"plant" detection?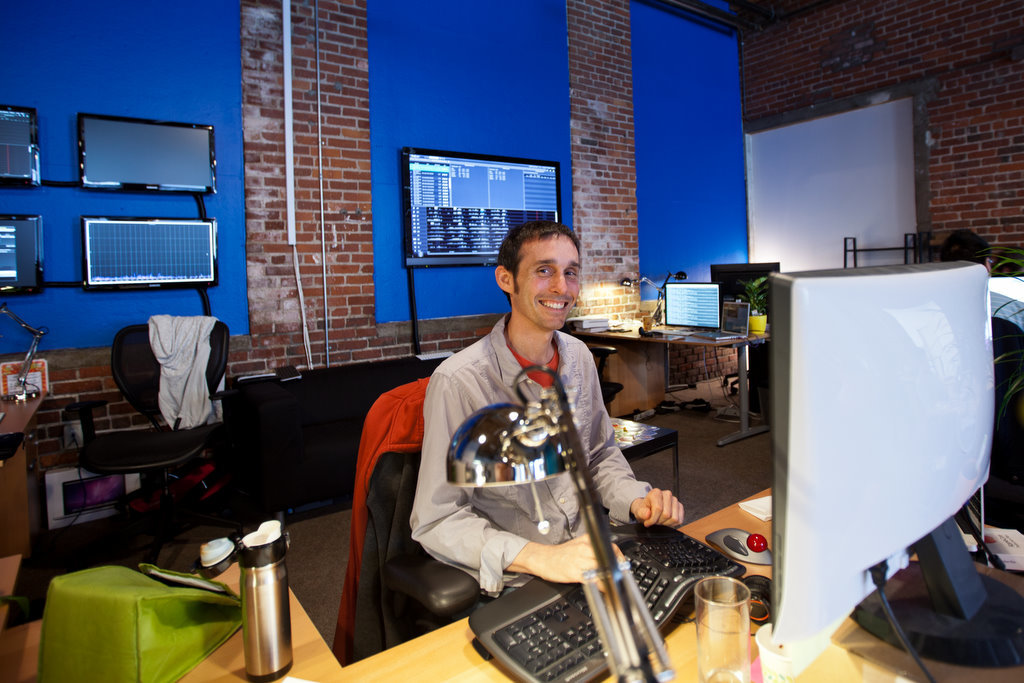
727, 271, 771, 316
